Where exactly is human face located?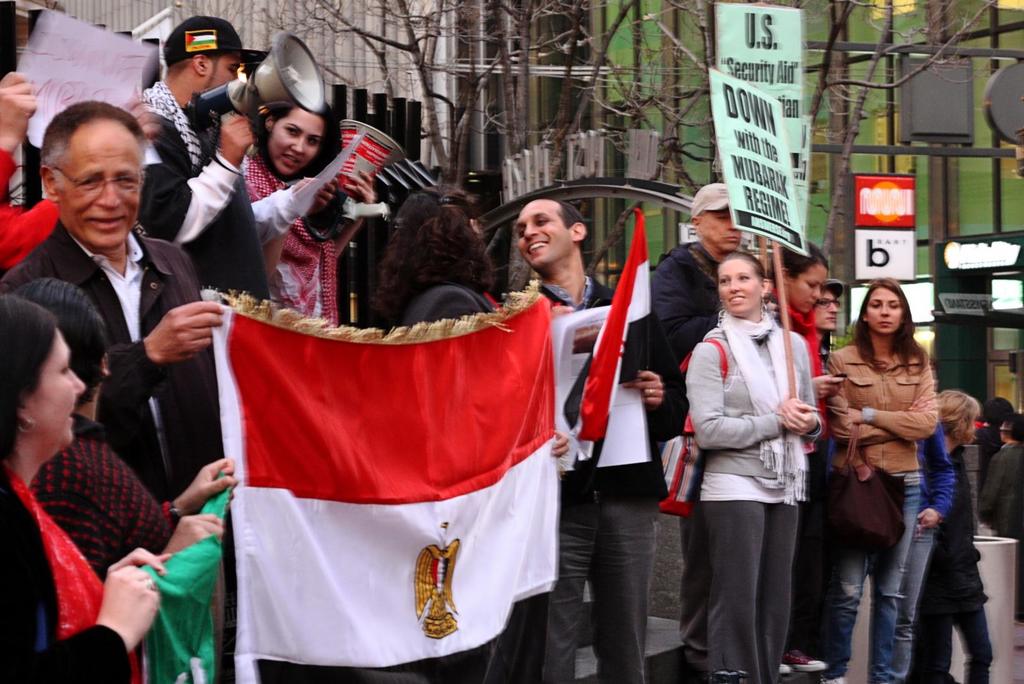
Its bounding box is bbox=(274, 109, 321, 165).
